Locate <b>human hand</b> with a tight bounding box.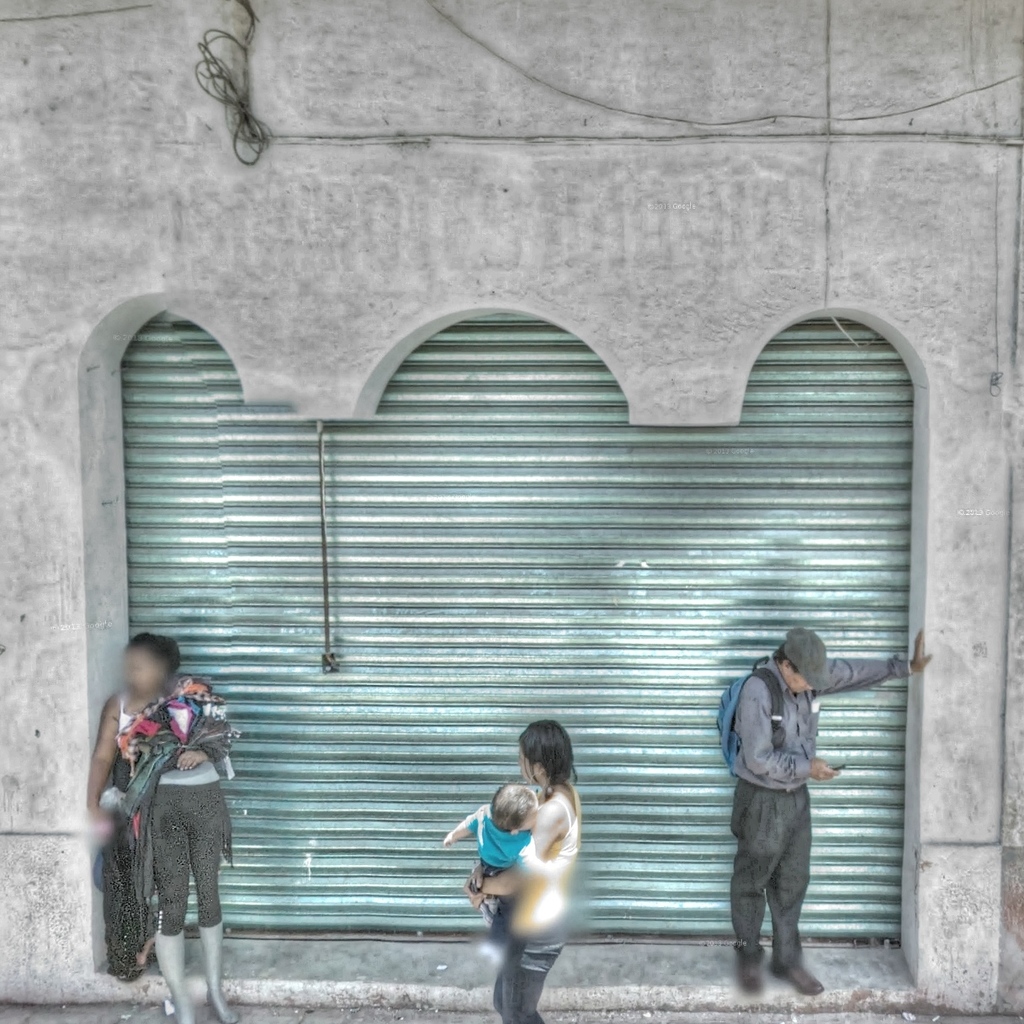
region(810, 754, 841, 786).
